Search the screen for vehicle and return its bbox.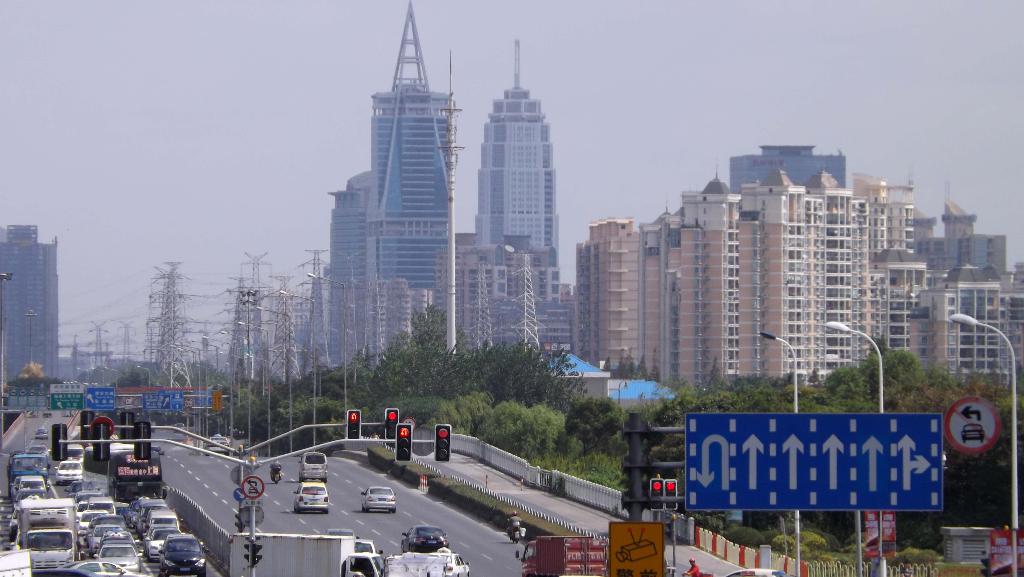
Found: crop(11, 493, 86, 574).
